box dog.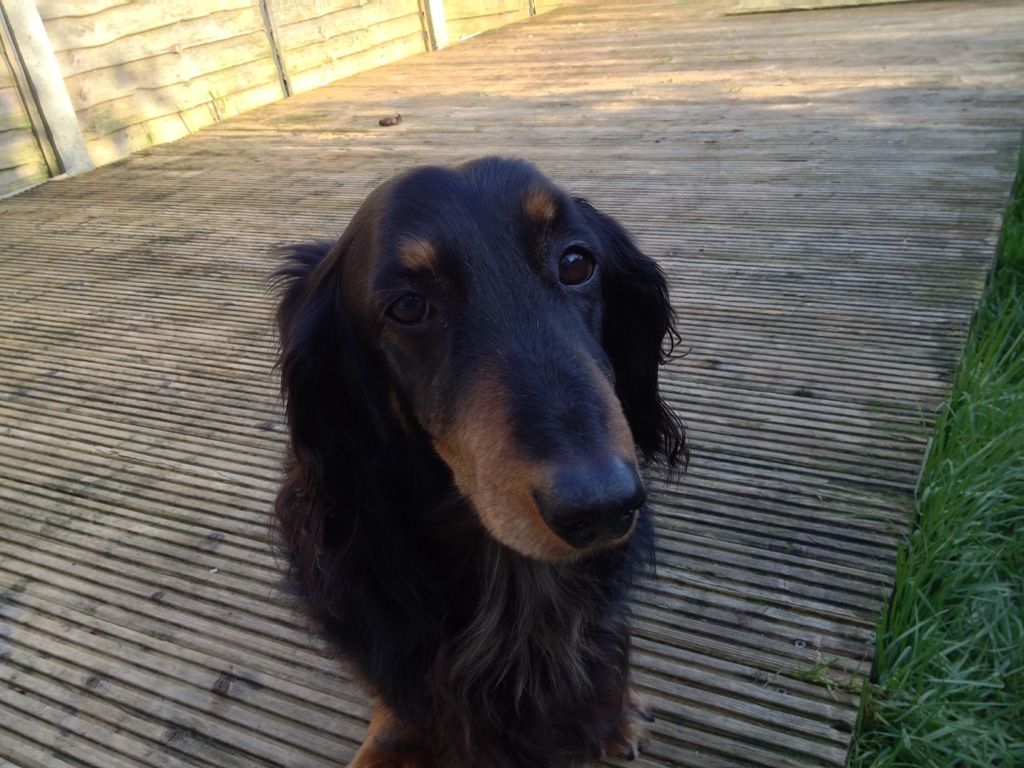
BBox(253, 152, 692, 767).
